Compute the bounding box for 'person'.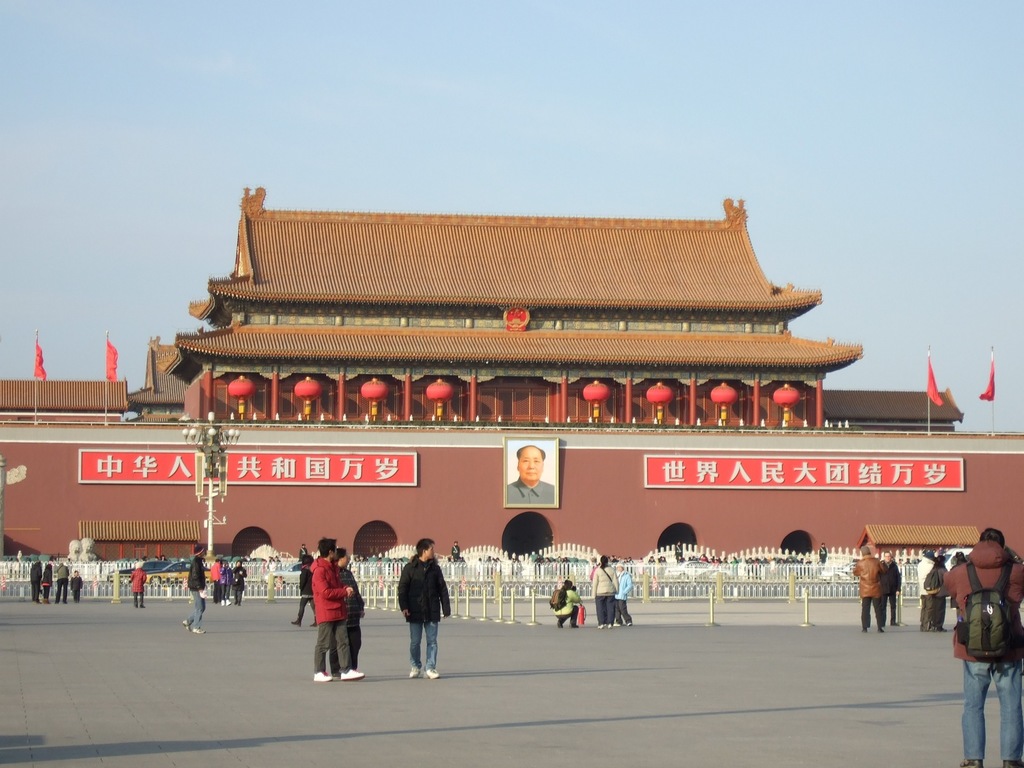
bbox=[920, 549, 938, 630].
